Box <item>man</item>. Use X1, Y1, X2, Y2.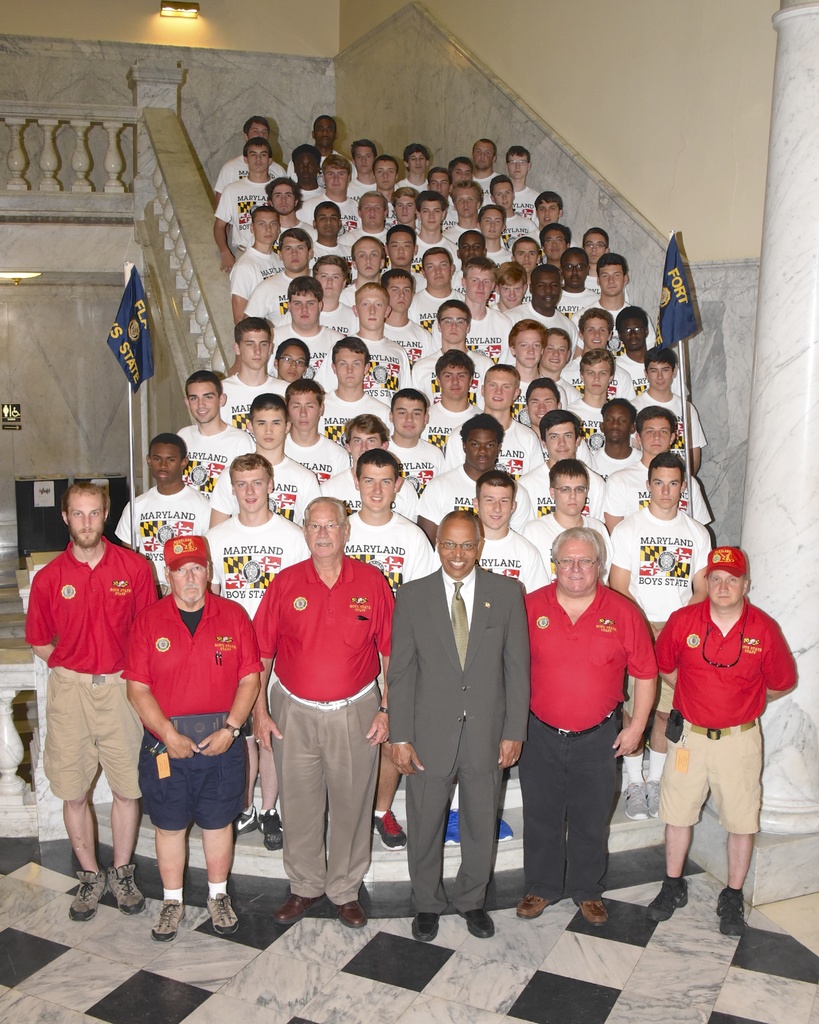
451, 155, 473, 193.
